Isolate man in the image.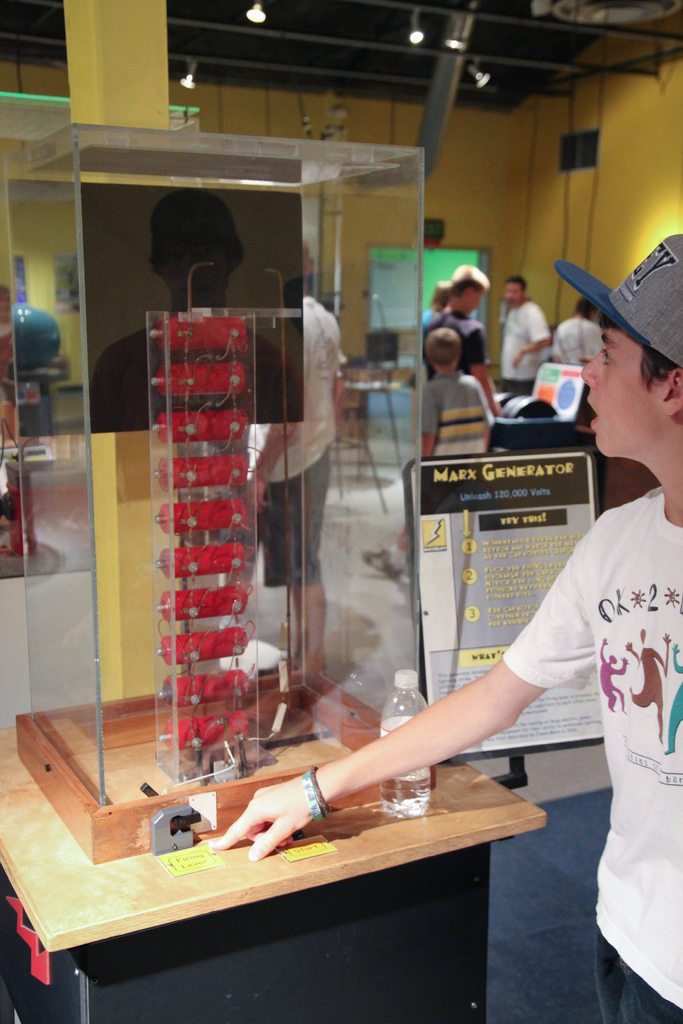
Isolated region: crop(420, 324, 506, 444).
